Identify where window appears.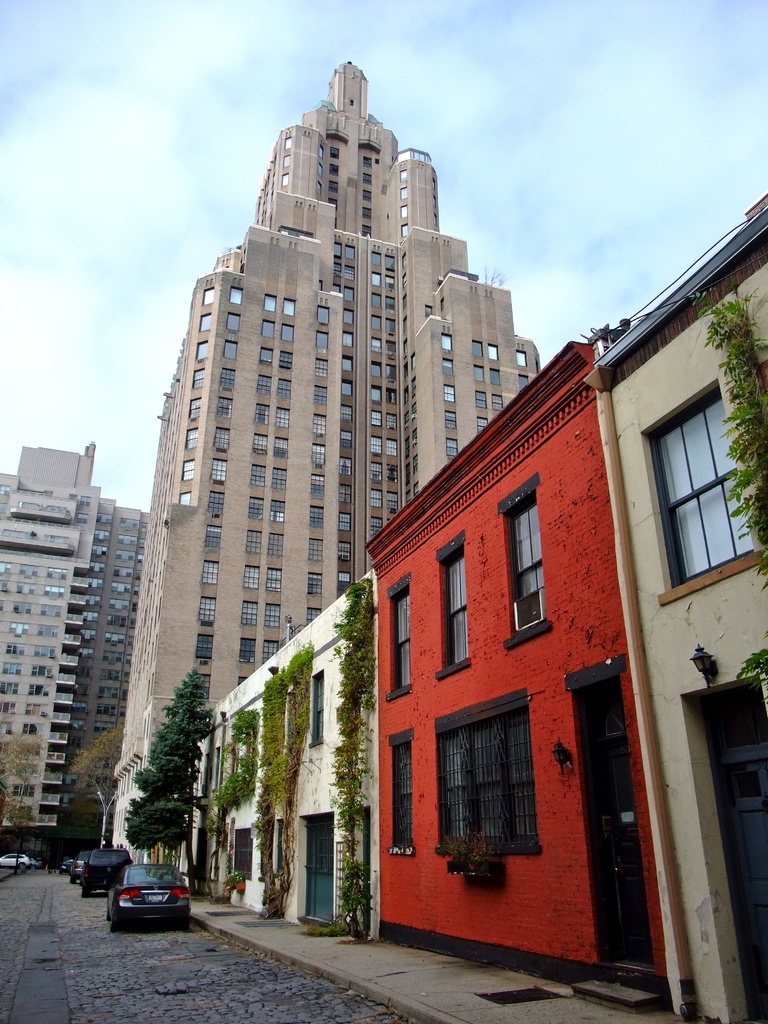
Appears at locate(518, 373, 525, 392).
